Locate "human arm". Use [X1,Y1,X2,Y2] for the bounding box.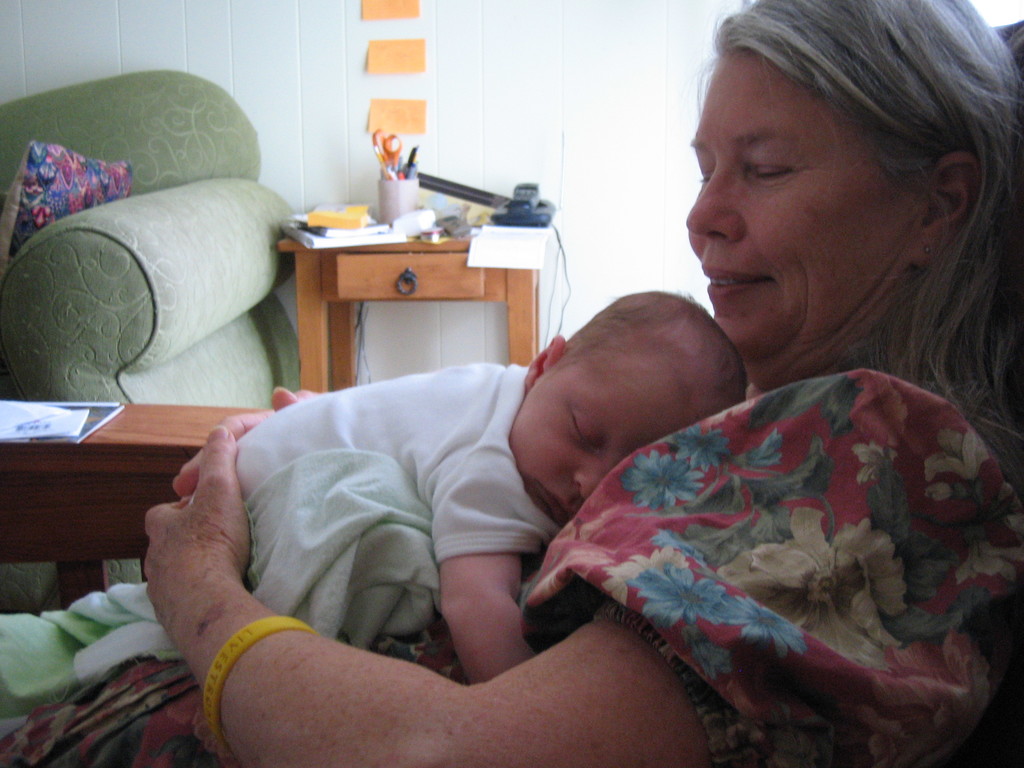
[431,440,535,691].
